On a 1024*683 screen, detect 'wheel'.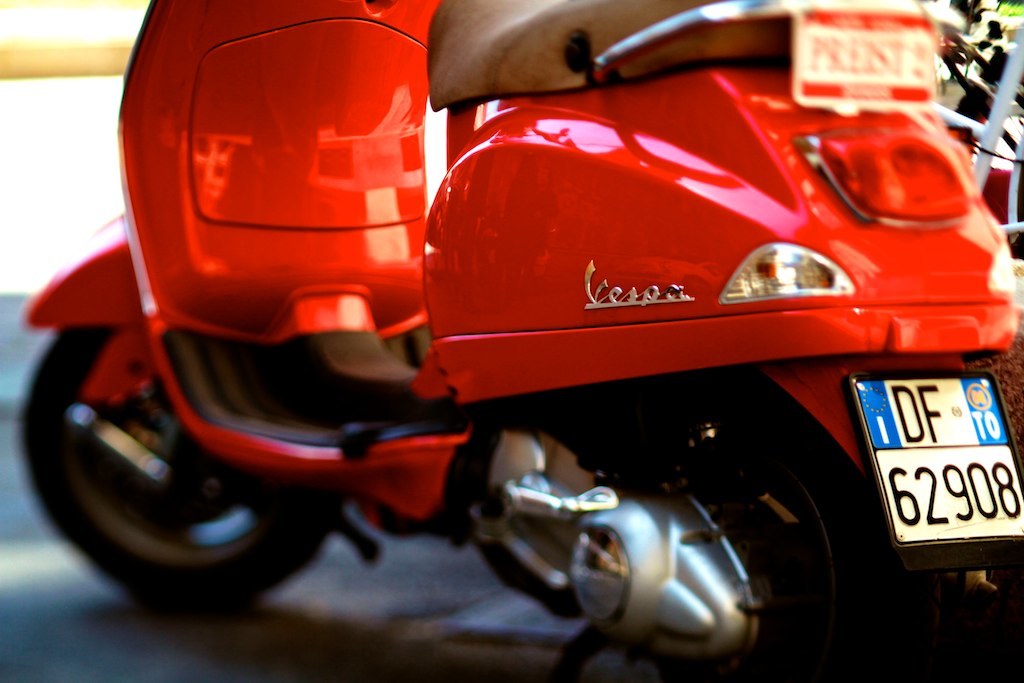
rect(575, 373, 963, 682).
